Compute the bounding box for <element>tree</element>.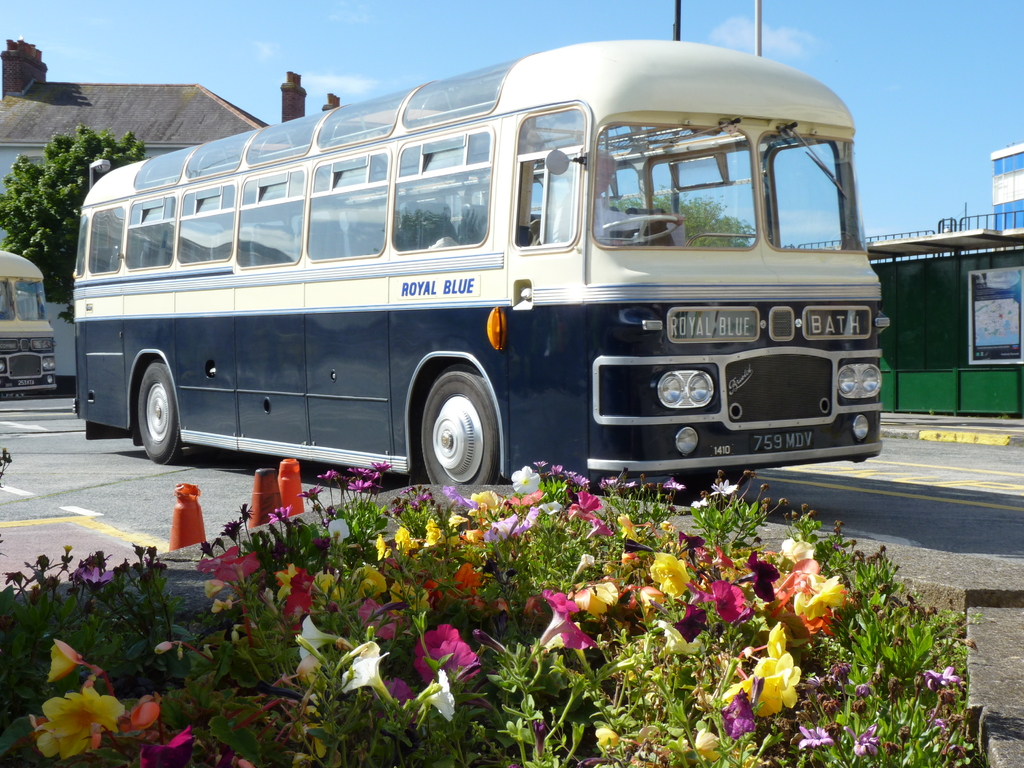
l=0, t=122, r=149, b=331.
